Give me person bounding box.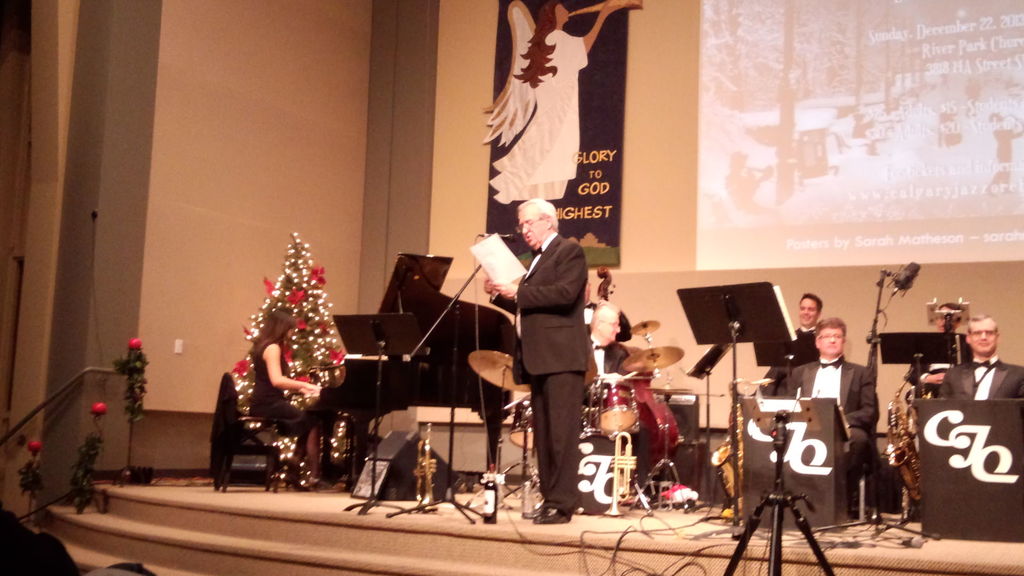
580, 301, 634, 411.
